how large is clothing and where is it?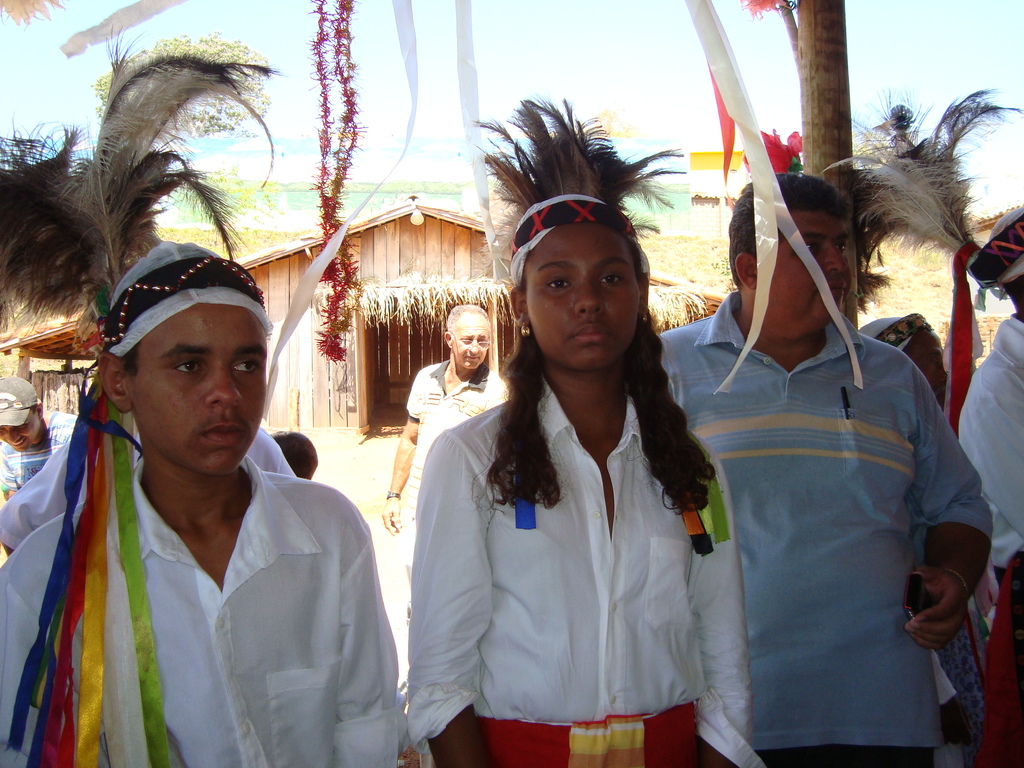
Bounding box: locate(401, 362, 511, 498).
